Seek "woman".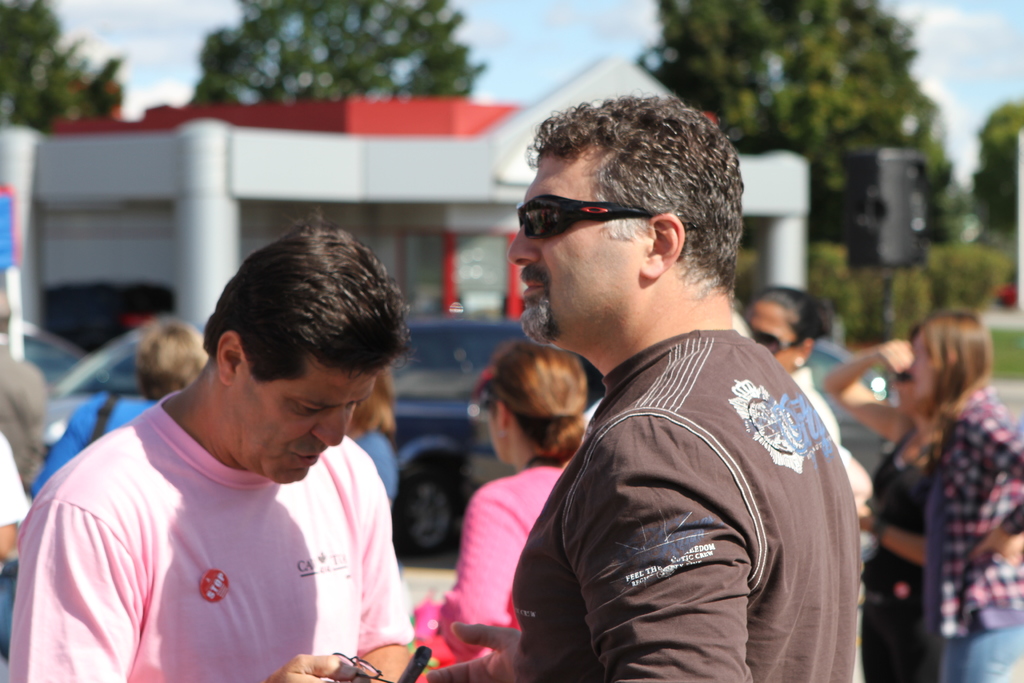
741, 288, 838, 456.
